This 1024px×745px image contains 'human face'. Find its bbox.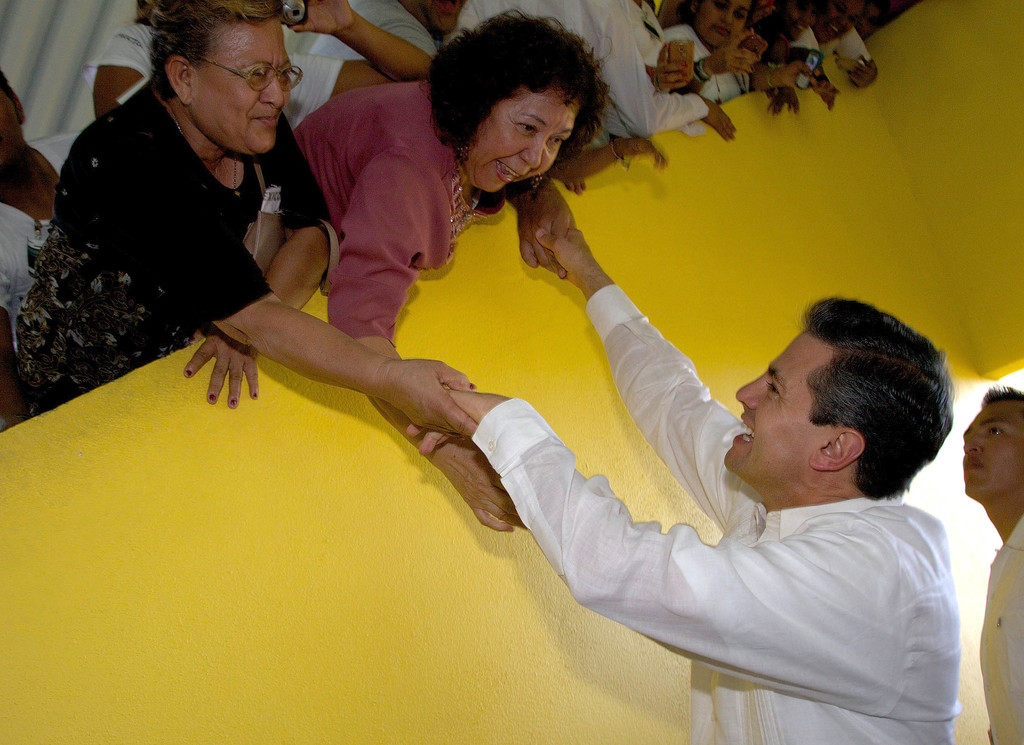
box(787, 0, 816, 40).
